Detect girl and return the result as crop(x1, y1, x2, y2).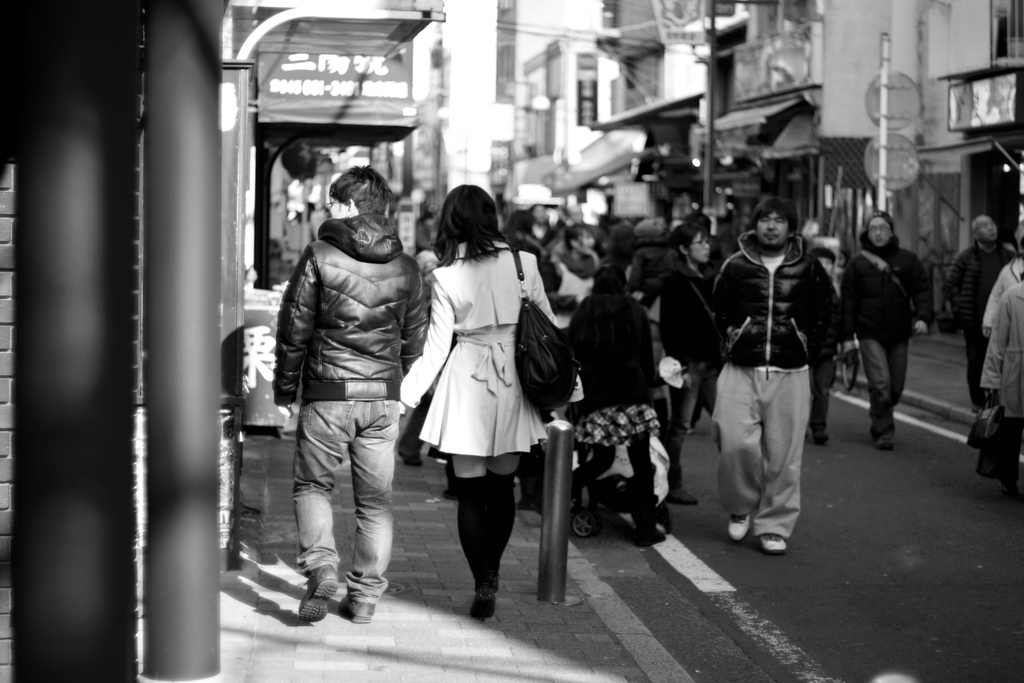
crop(812, 248, 840, 446).
